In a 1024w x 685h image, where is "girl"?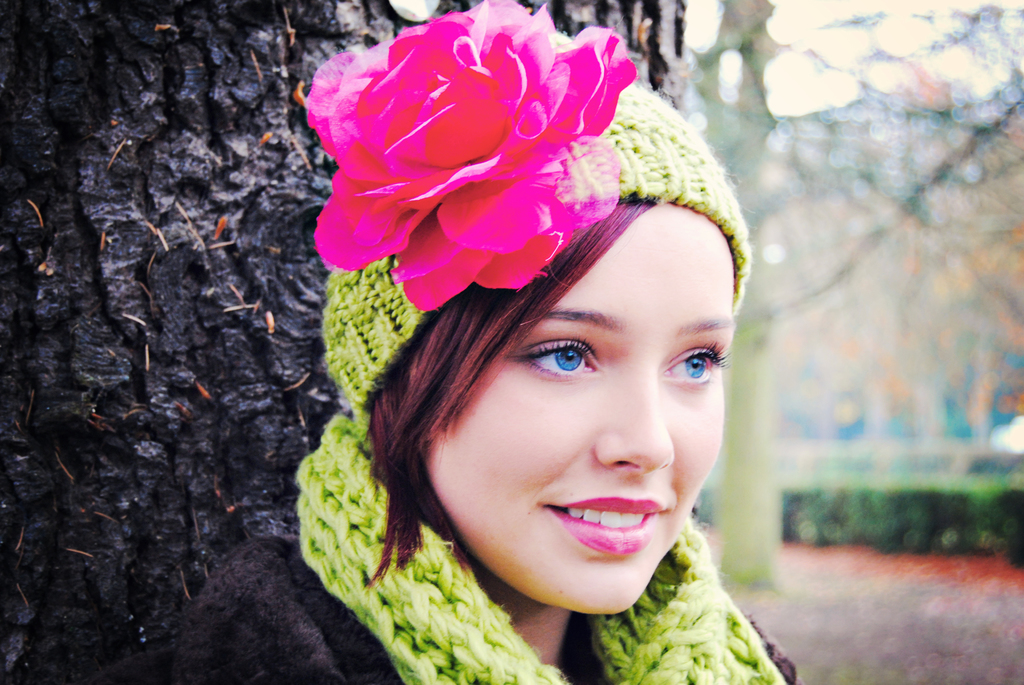
173 0 797 682.
